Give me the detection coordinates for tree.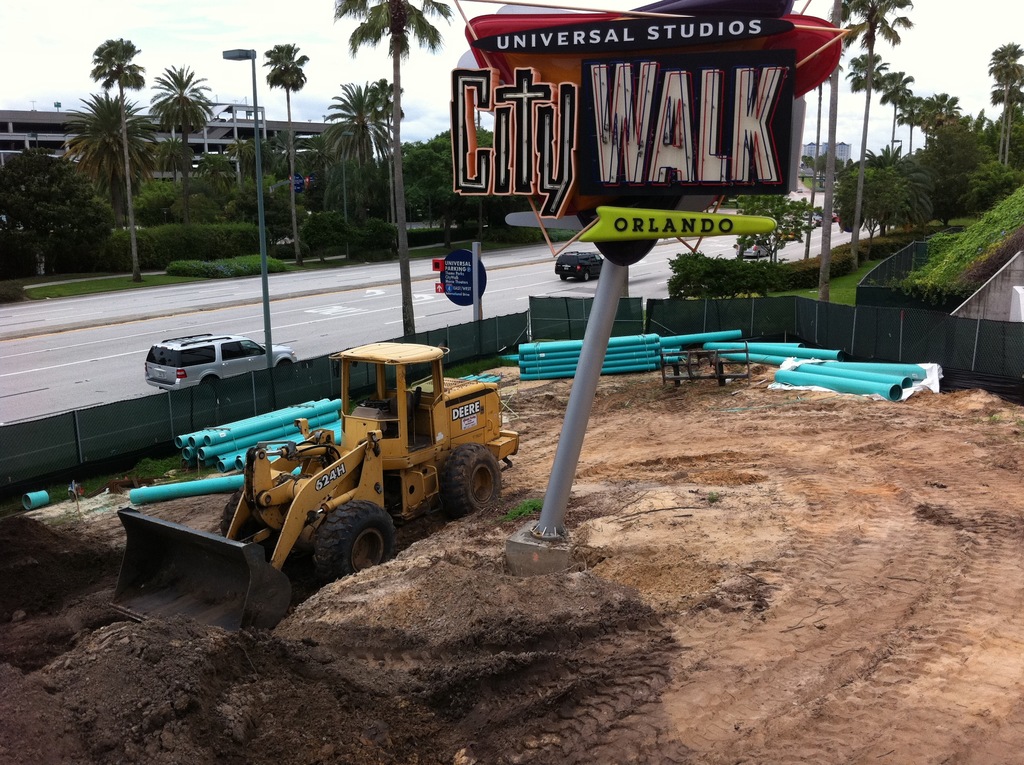
227, 124, 305, 228.
